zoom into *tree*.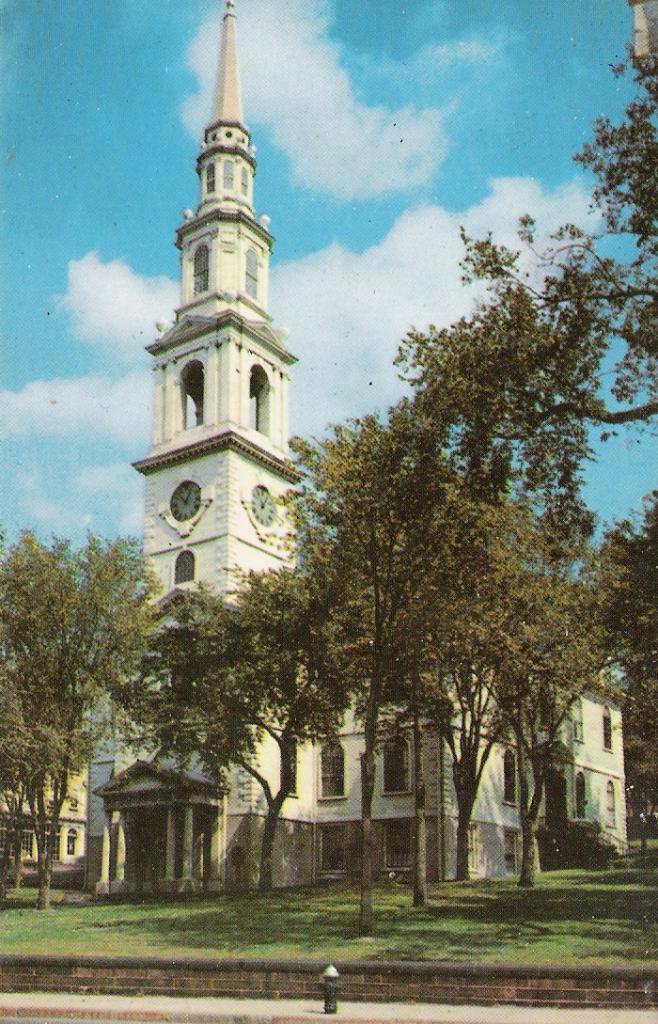
Zoom target: pyautogui.locateOnScreen(376, 42, 657, 559).
